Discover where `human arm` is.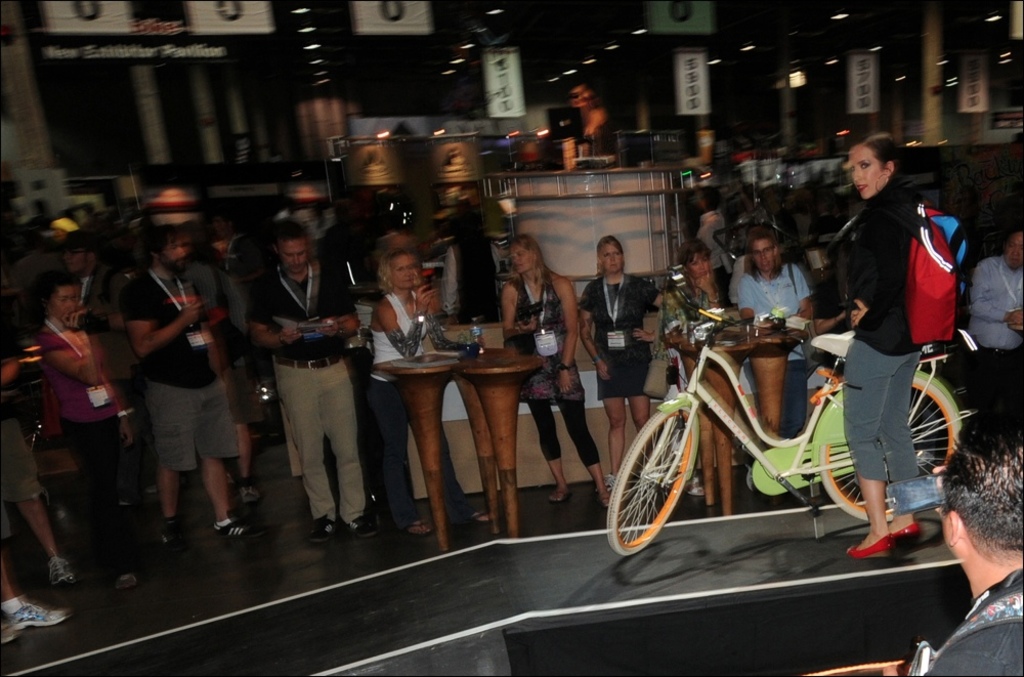
Discovered at l=970, t=258, r=1023, b=325.
